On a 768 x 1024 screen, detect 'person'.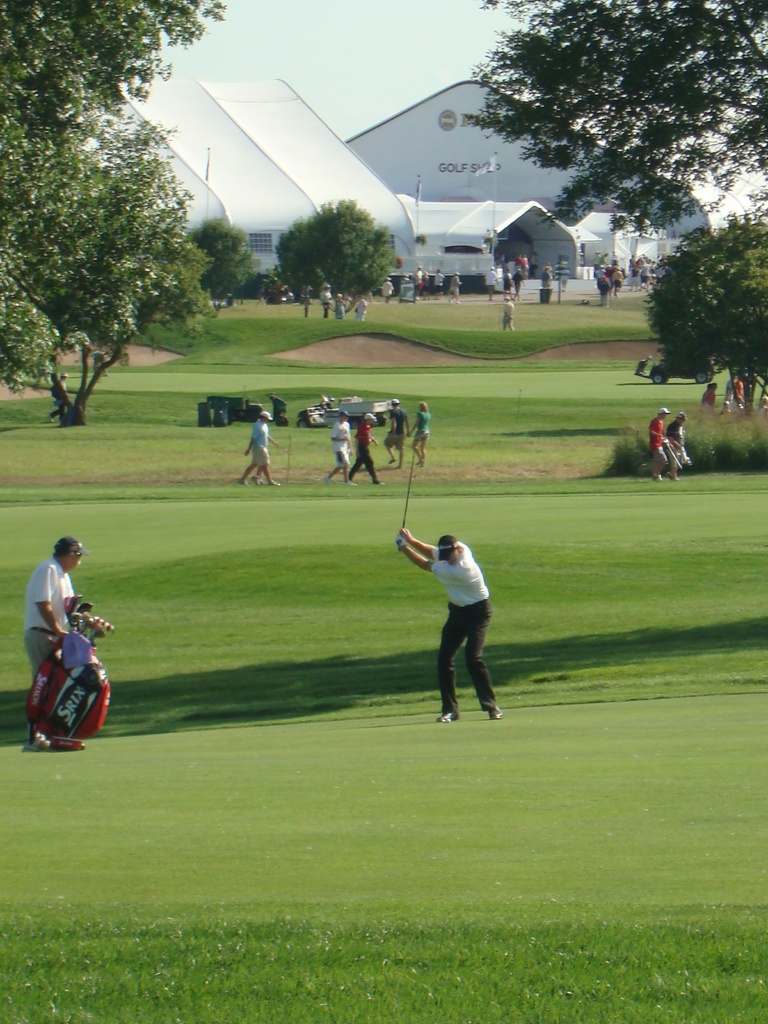
bbox=[322, 410, 355, 485].
